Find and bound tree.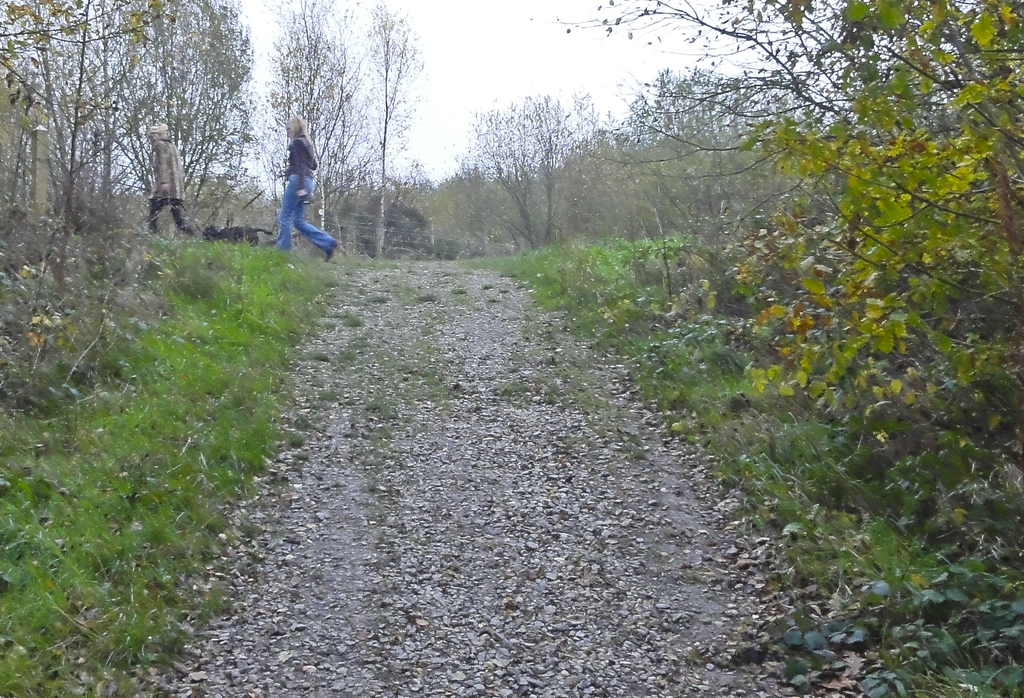
Bound: locate(275, 1, 367, 238).
